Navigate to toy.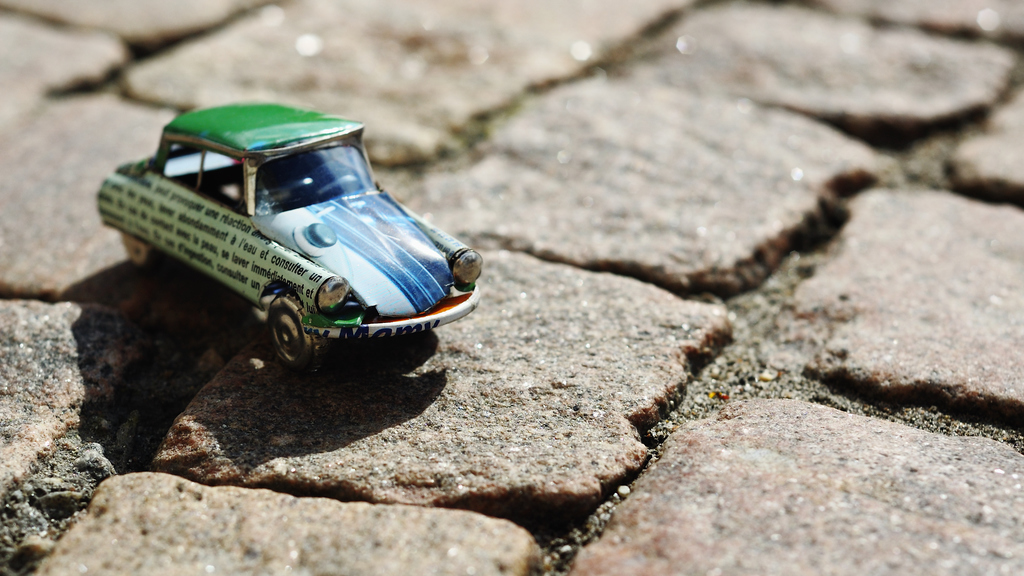
Navigation target: (91, 97, 484, 371).
